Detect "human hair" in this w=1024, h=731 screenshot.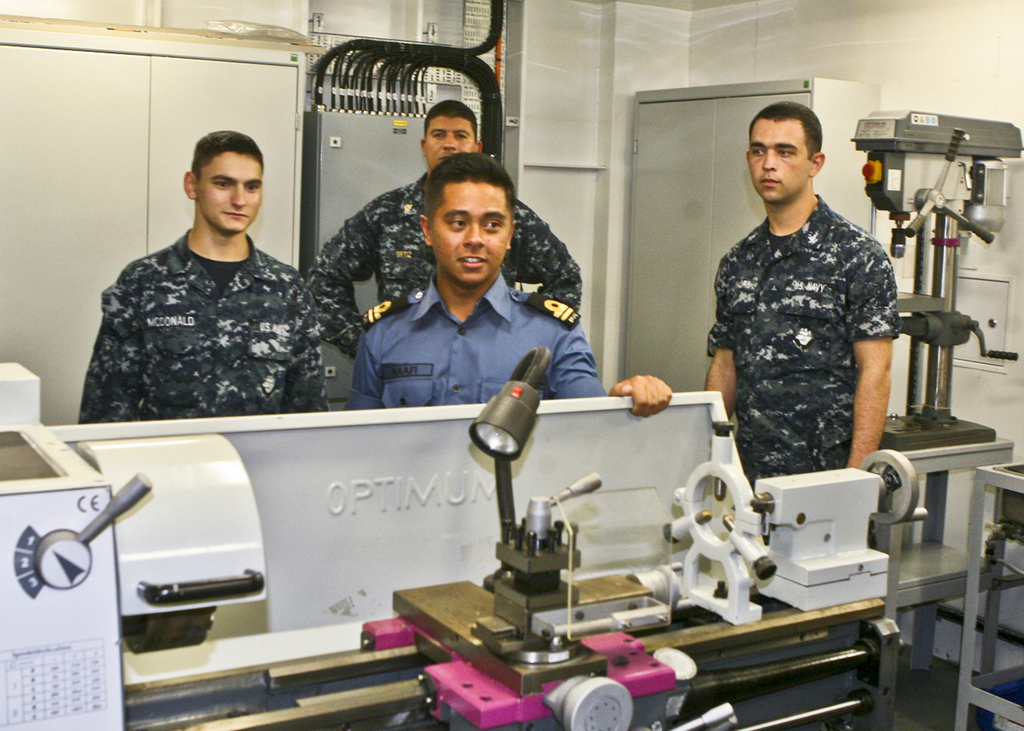
Detection: (left=195, top=129, right=261, bottom=181).
